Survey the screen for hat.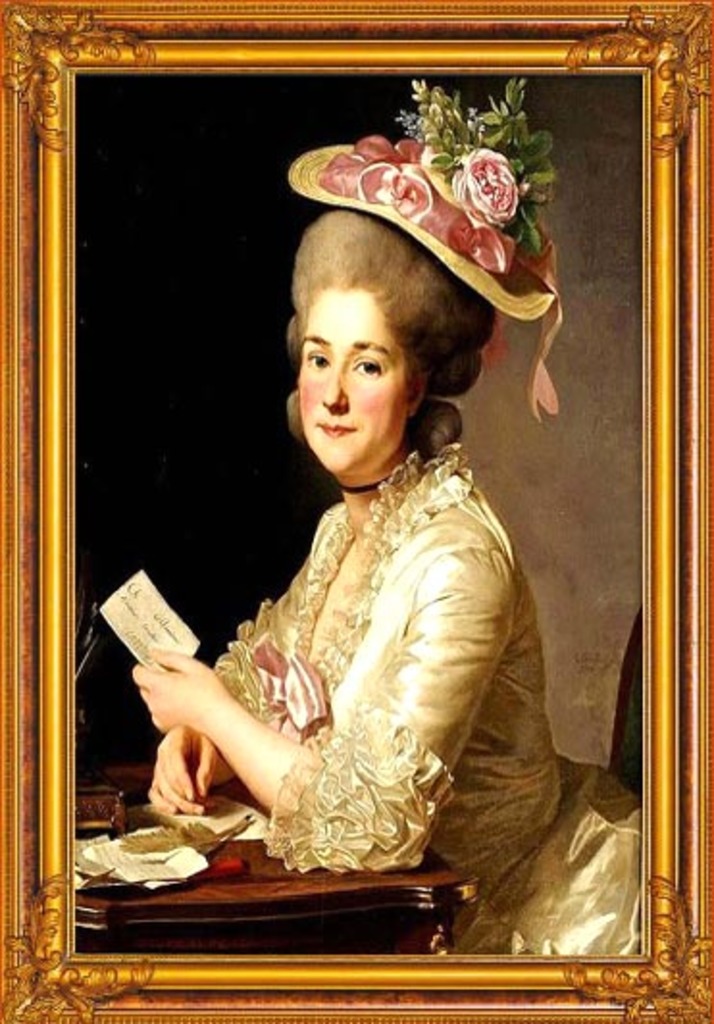
Survey found: <bbox>287, 77, 562, 422</bbox>.
